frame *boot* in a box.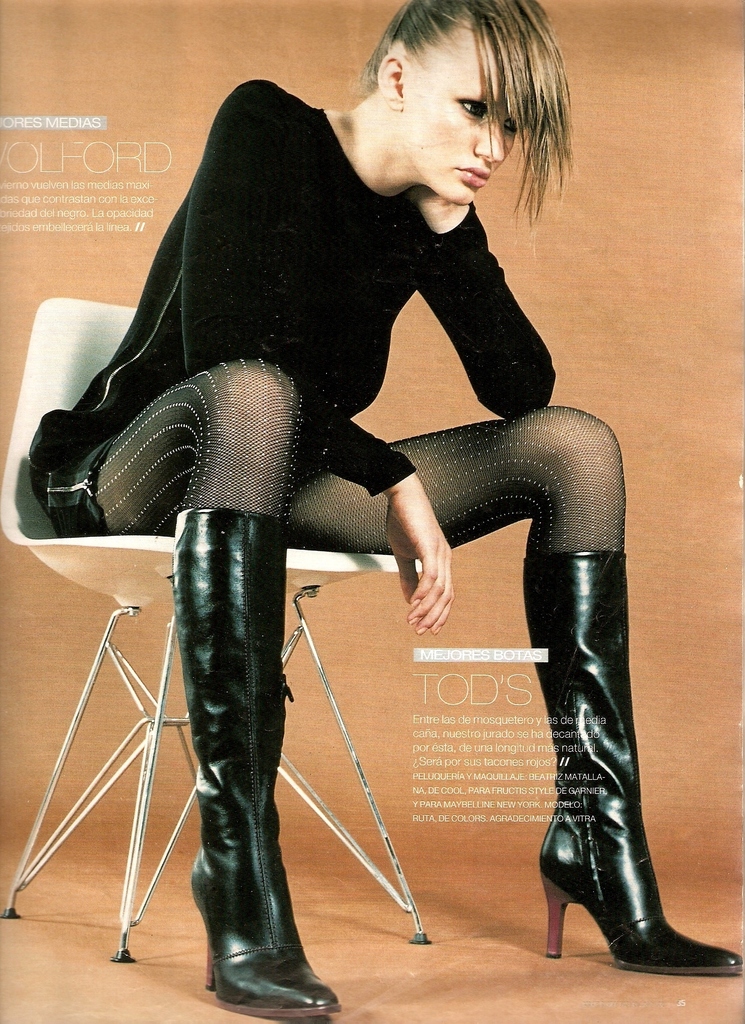
(192,504,352,1020).
